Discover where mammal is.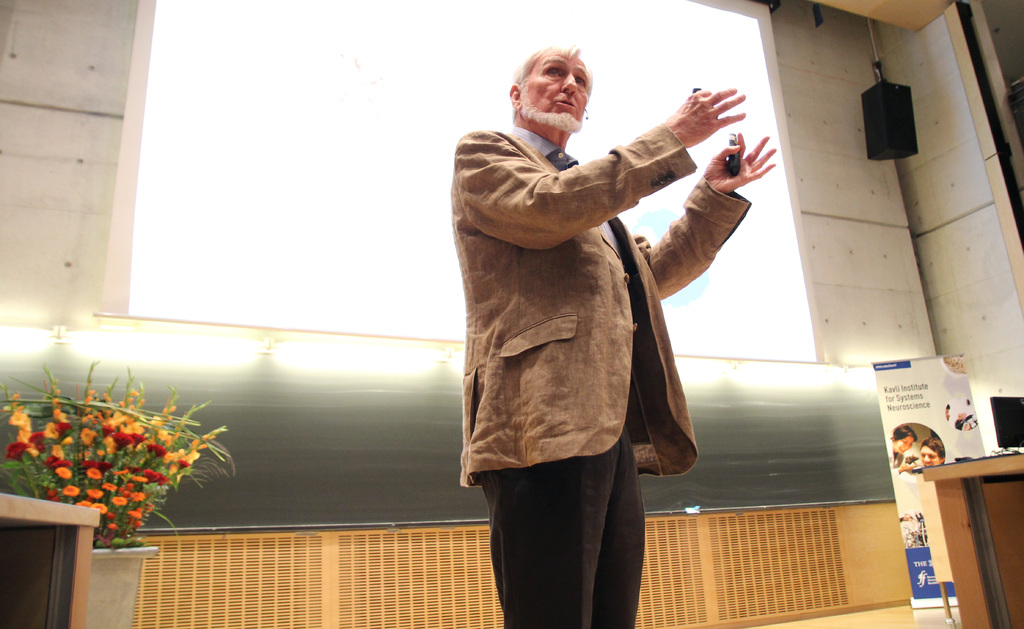
Discovered at detection(890, 423, 916, 471).
